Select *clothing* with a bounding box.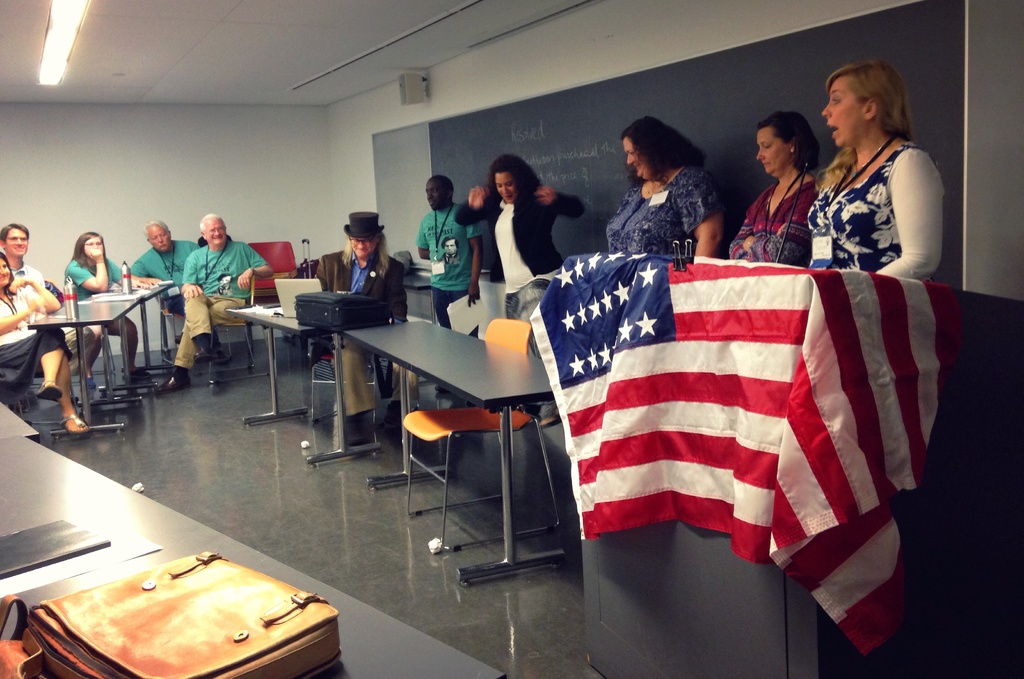
bbox(10, 260, 97, 359).
